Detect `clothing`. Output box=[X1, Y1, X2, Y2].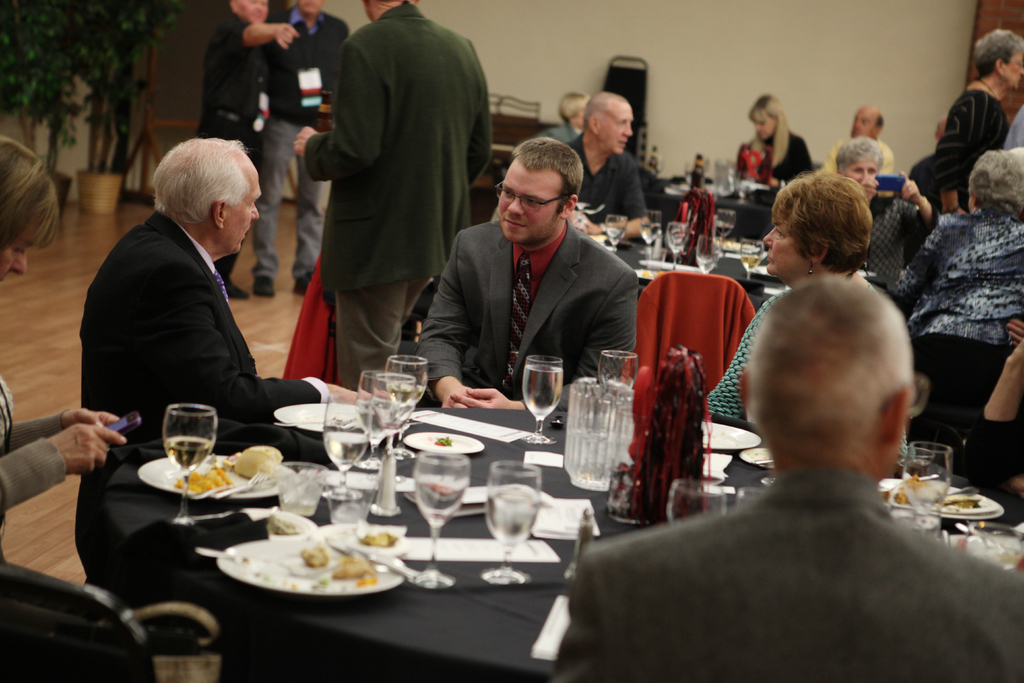
box=[256, 15, 353, 281].
